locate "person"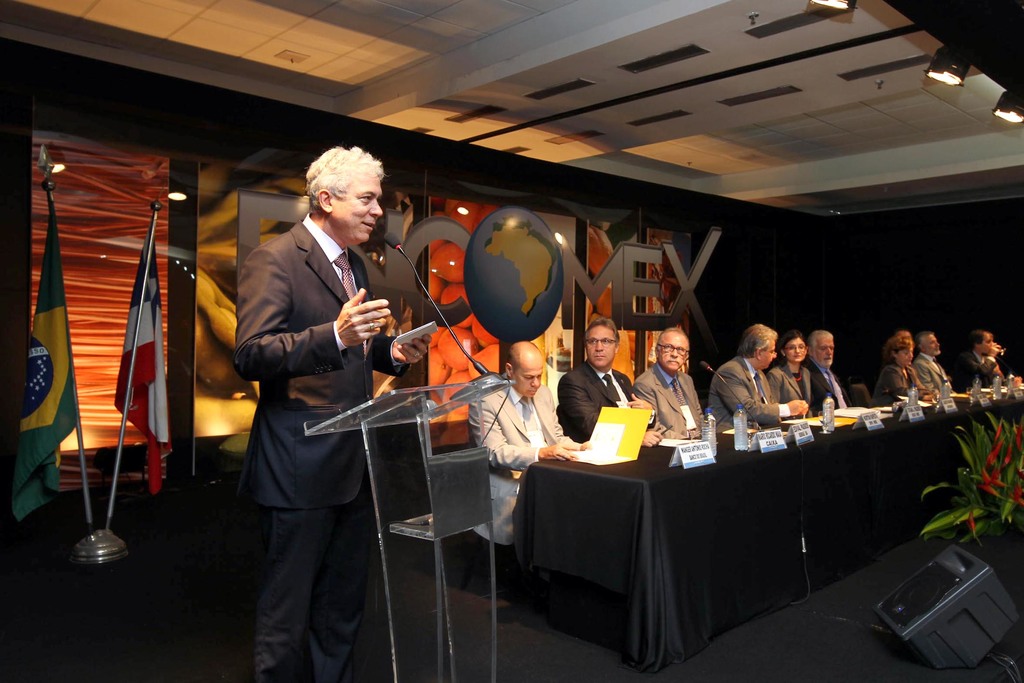
crop(799, 327, 851, 406)
